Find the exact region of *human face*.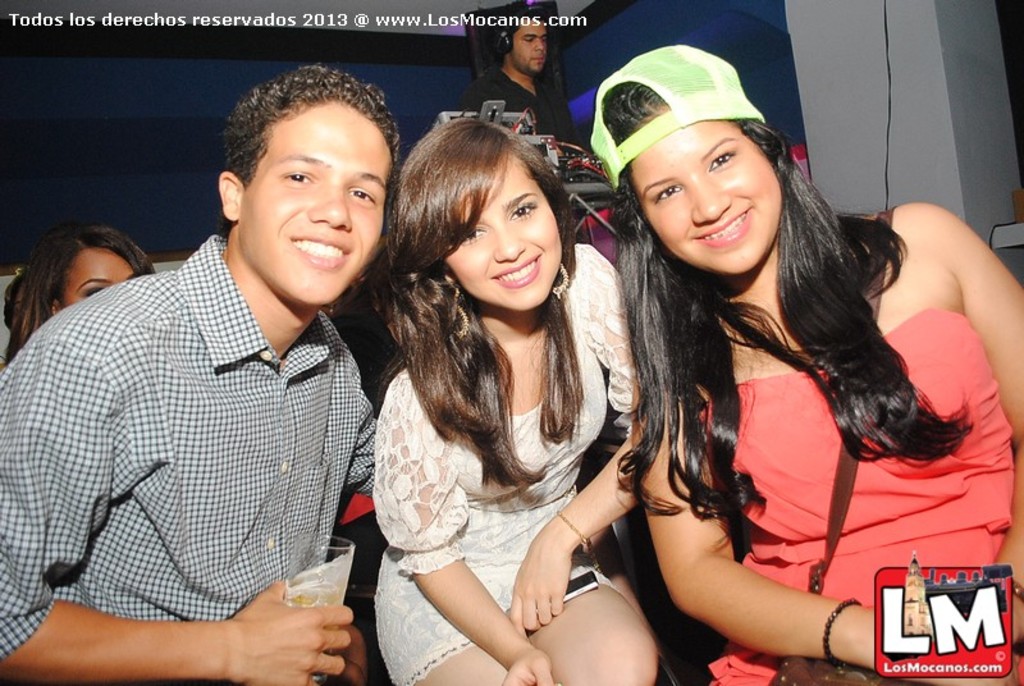
Exact region: x1=511, y1=19, x2=548, y2=74.
